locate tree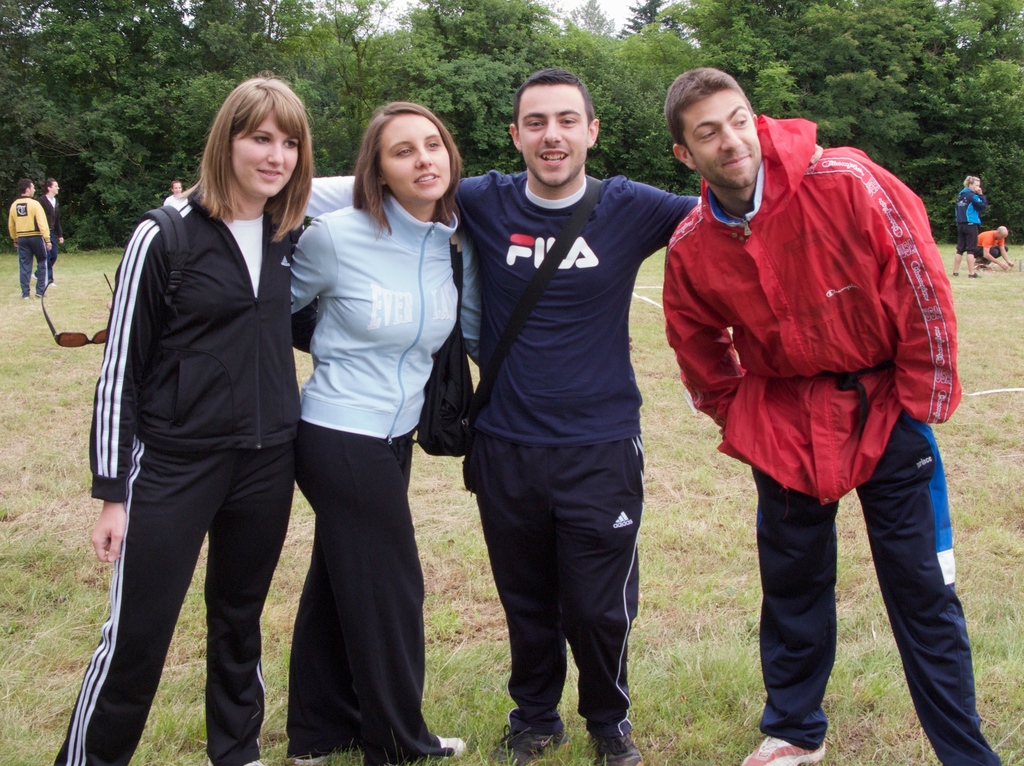
776, 0, 910, 164
